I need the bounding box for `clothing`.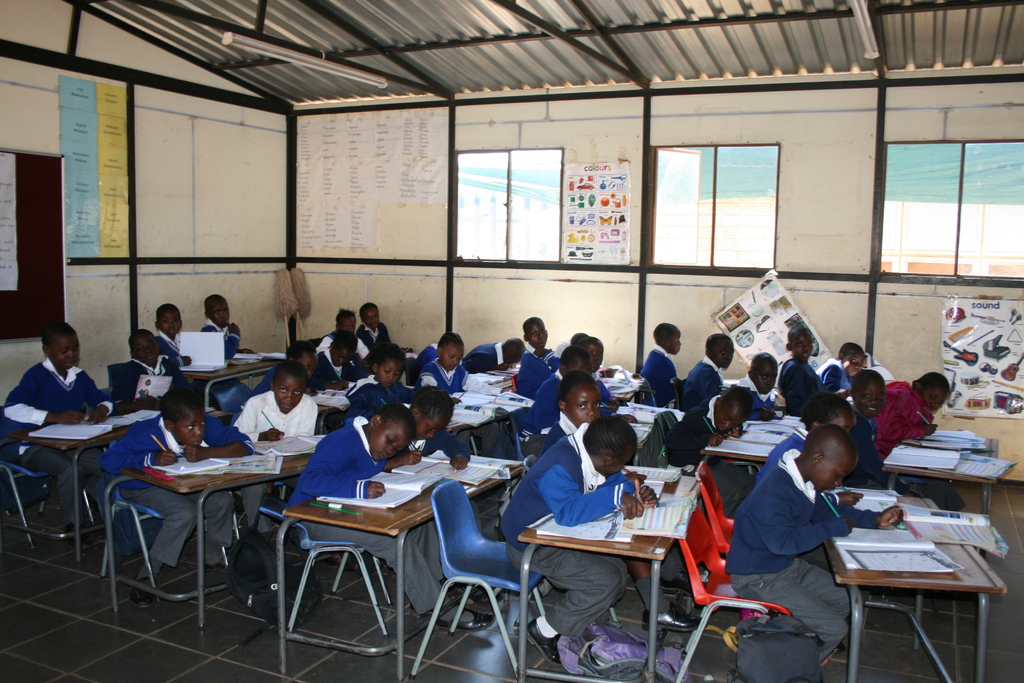
Here it is: {"left": 120, "top": 497, "right": 249, "bottom": 595}.
